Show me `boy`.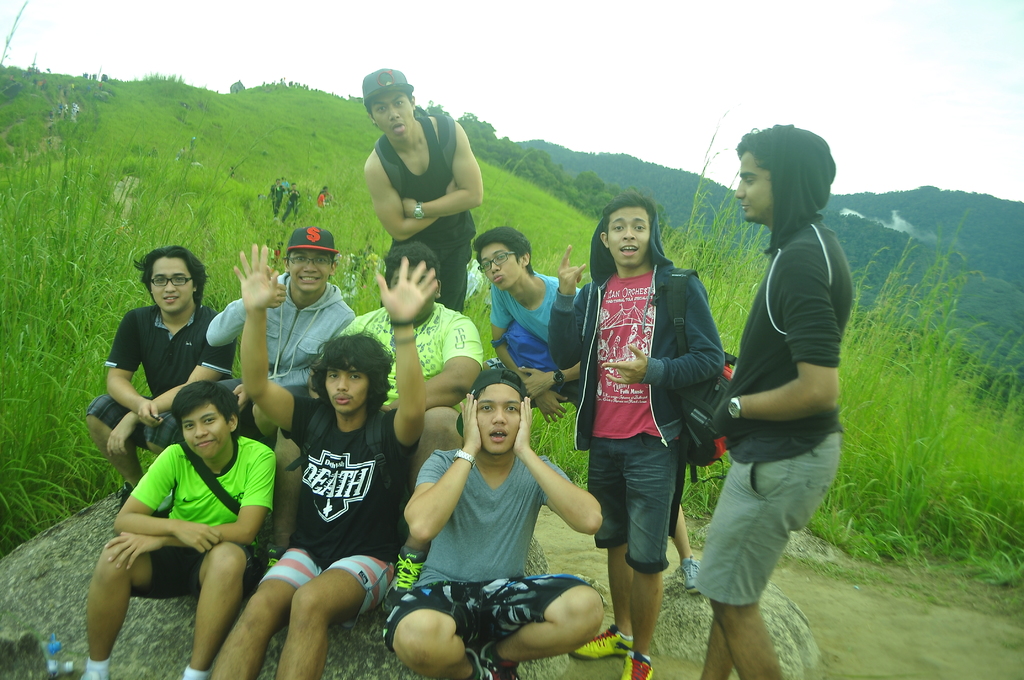
`boy` is here: (691, 123, 842, 679).
